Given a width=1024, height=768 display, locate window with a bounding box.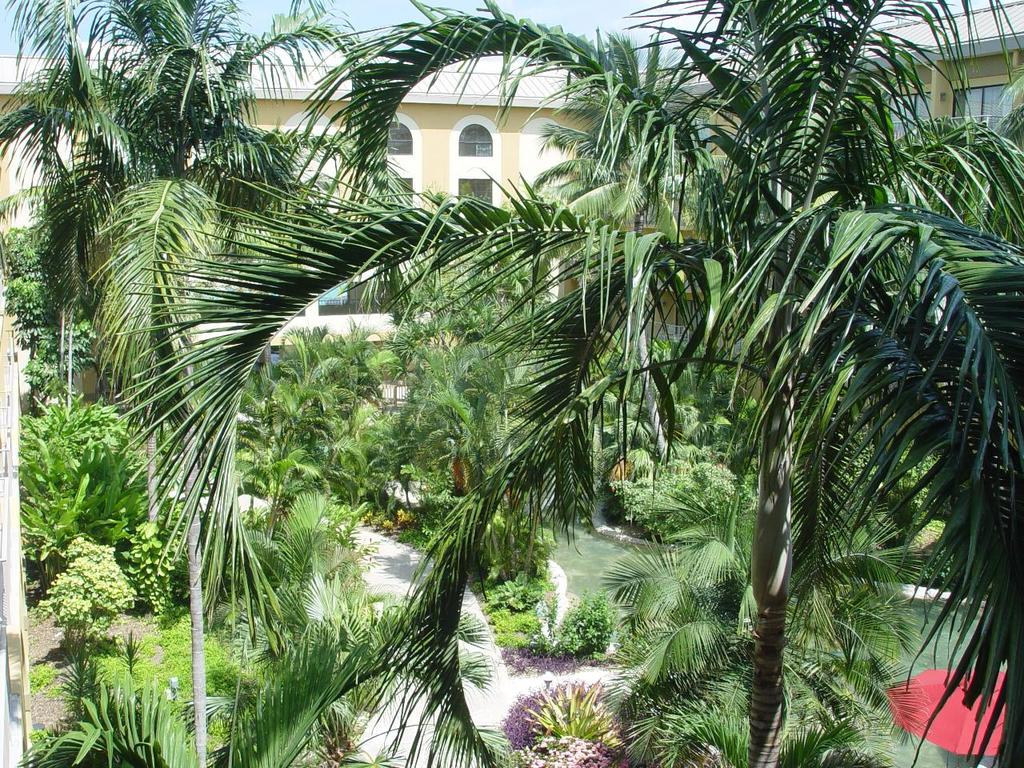
Located: bbox=(458, 120, 492, 154).
